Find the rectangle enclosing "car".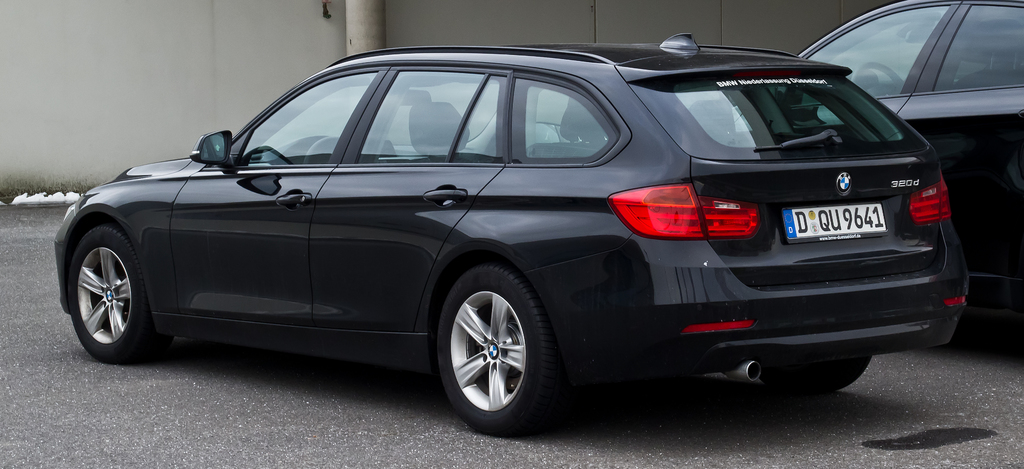
[x1=51, y1=28, x2=969, y2=431].
